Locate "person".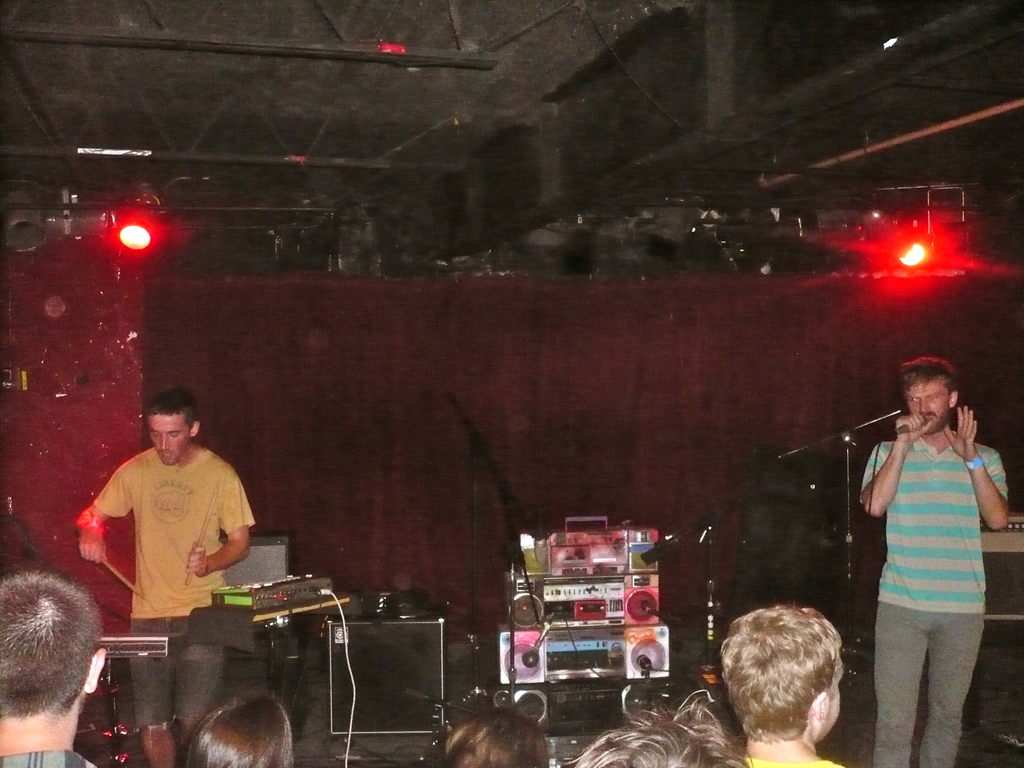
Bounding box: (189, 698, 299, 767).
